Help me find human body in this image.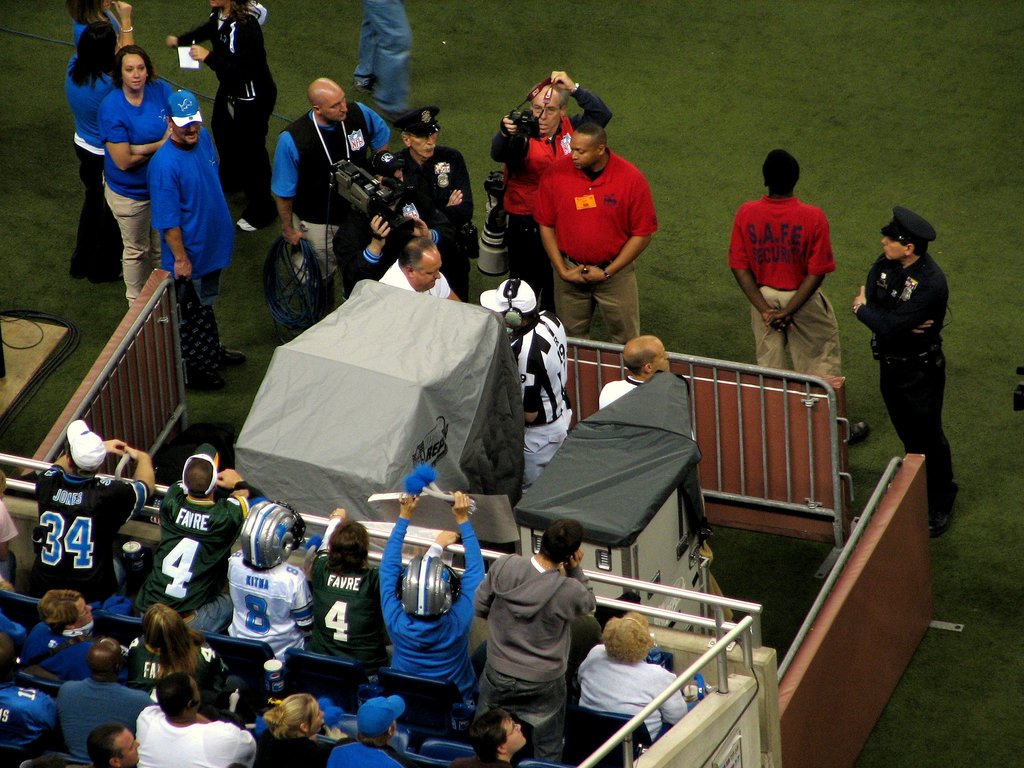
Found it: [left=129, top=712, right=256, bottom=767].
